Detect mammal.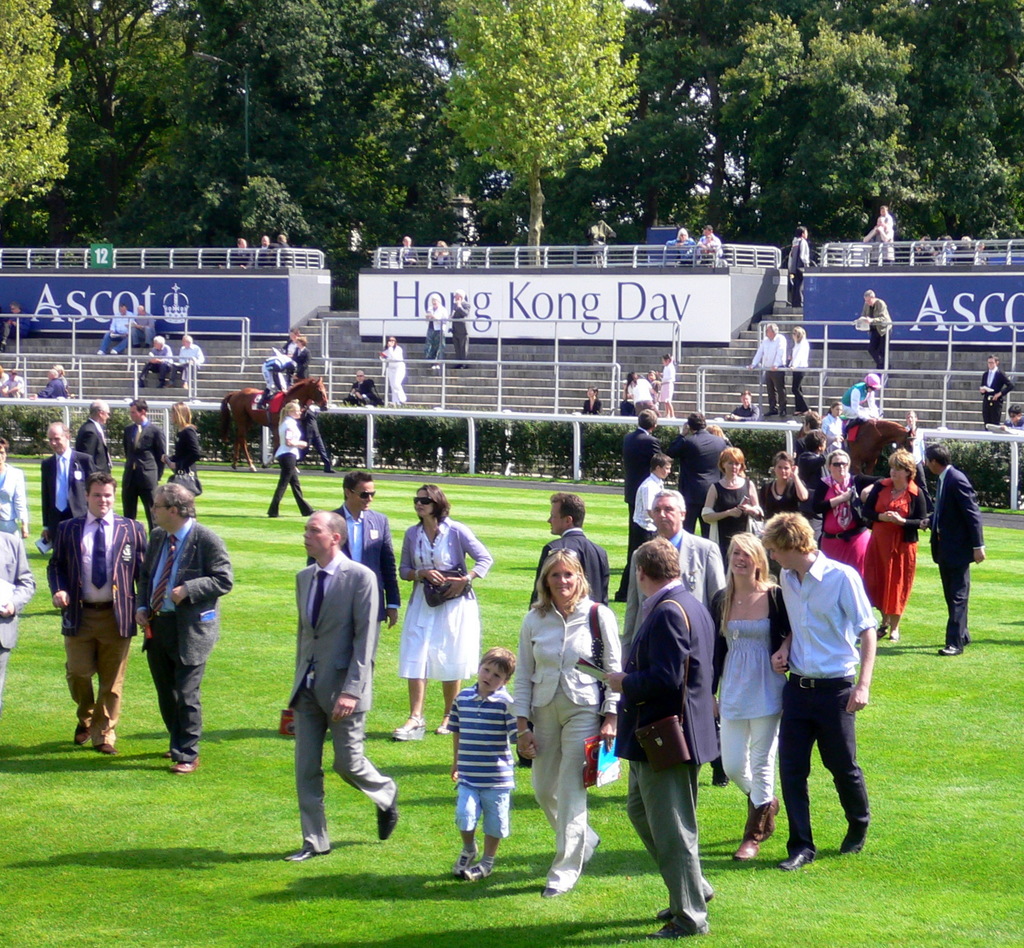
Detected at l=123, t=400, r=168, b=533.
